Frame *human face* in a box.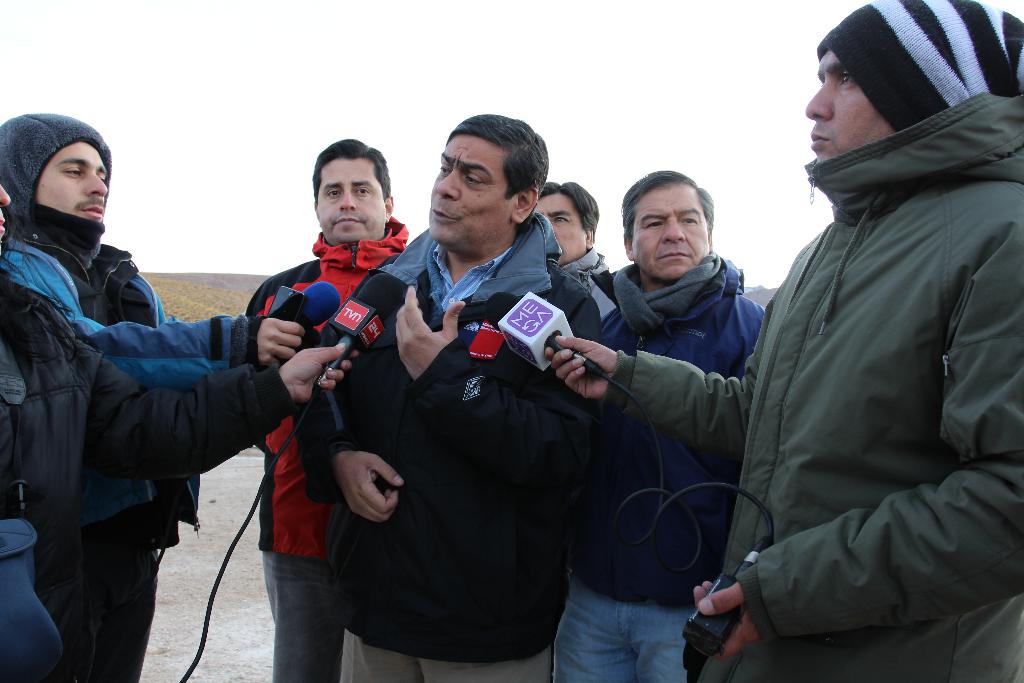
[x1=427, y1=133, x2=516, y2=256].
